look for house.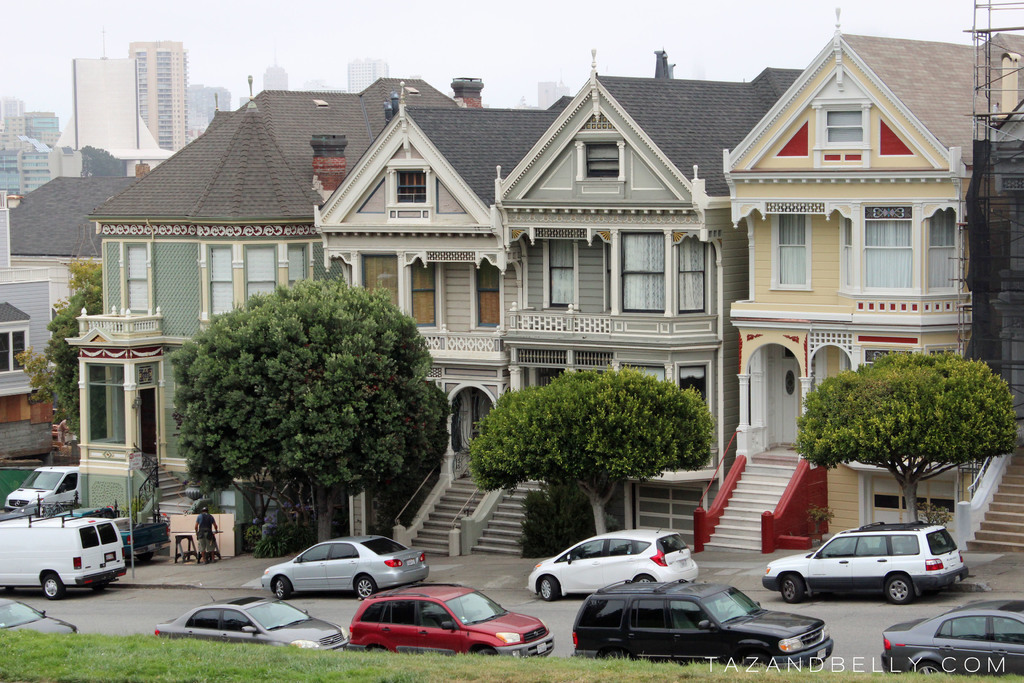
Found: locate(696, 8, 1023, 554).
